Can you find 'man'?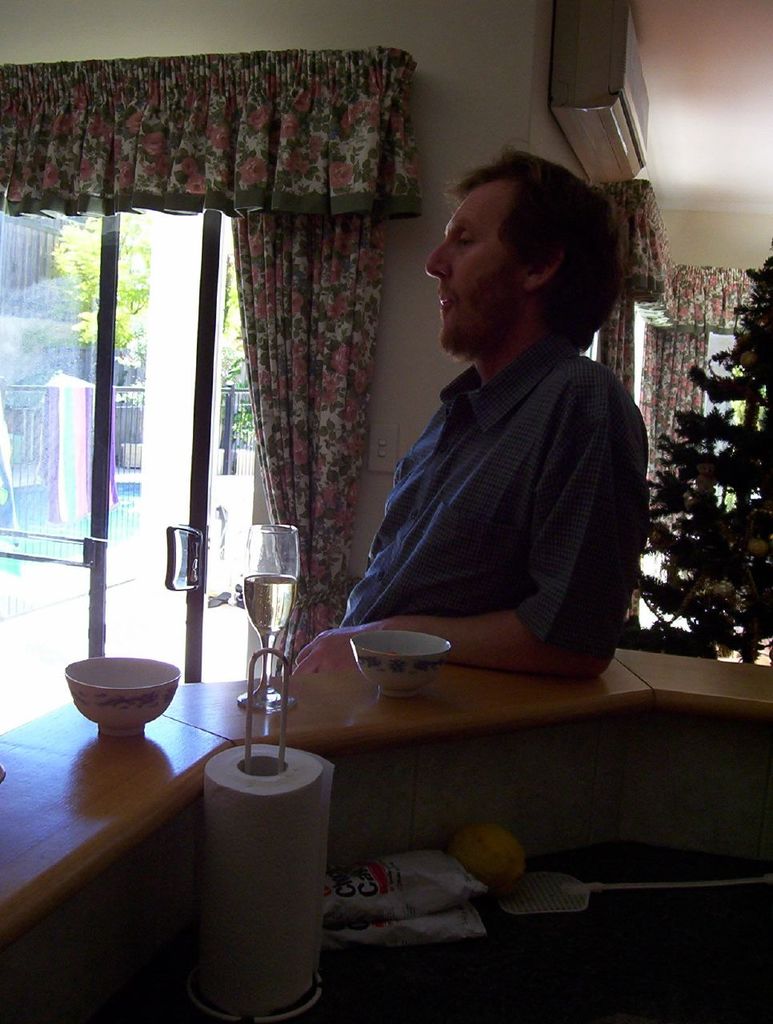
Yes, bounding box: <region>289, 151, 687, 717</region>.
